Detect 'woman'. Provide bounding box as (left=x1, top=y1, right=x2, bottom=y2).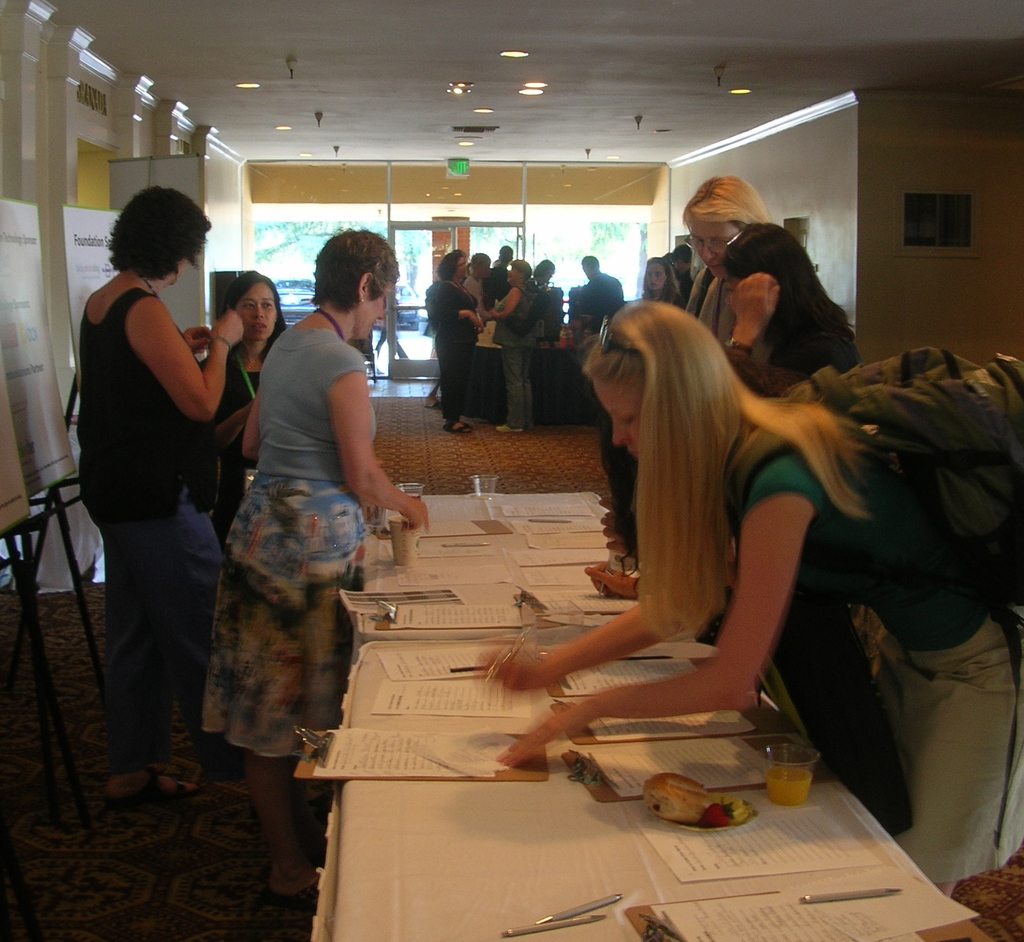
(left=210, top=222, right=429, bottom=801).
